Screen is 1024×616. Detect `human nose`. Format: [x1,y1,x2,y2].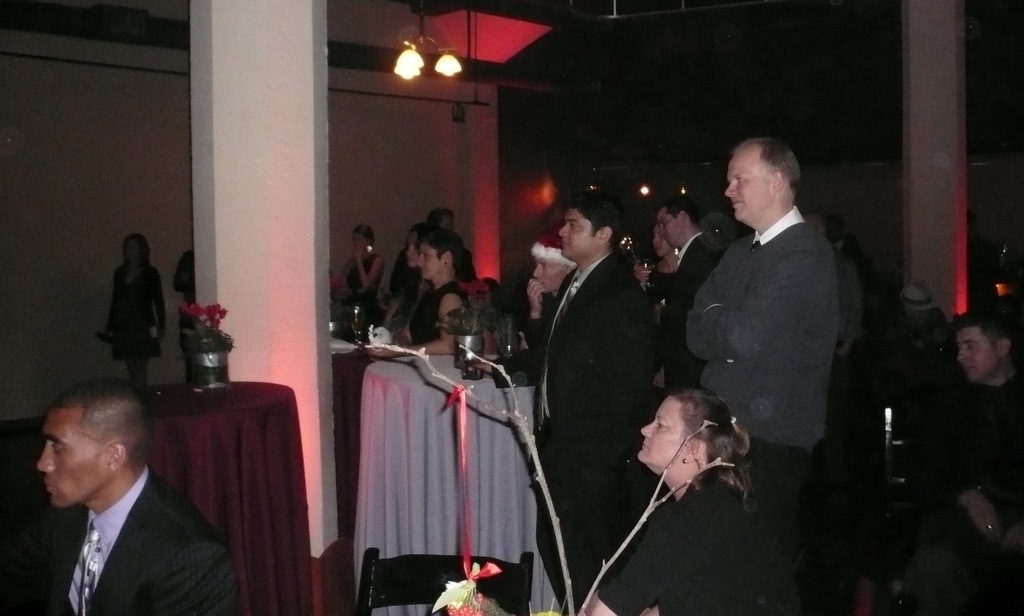
[643,417,656,438].
